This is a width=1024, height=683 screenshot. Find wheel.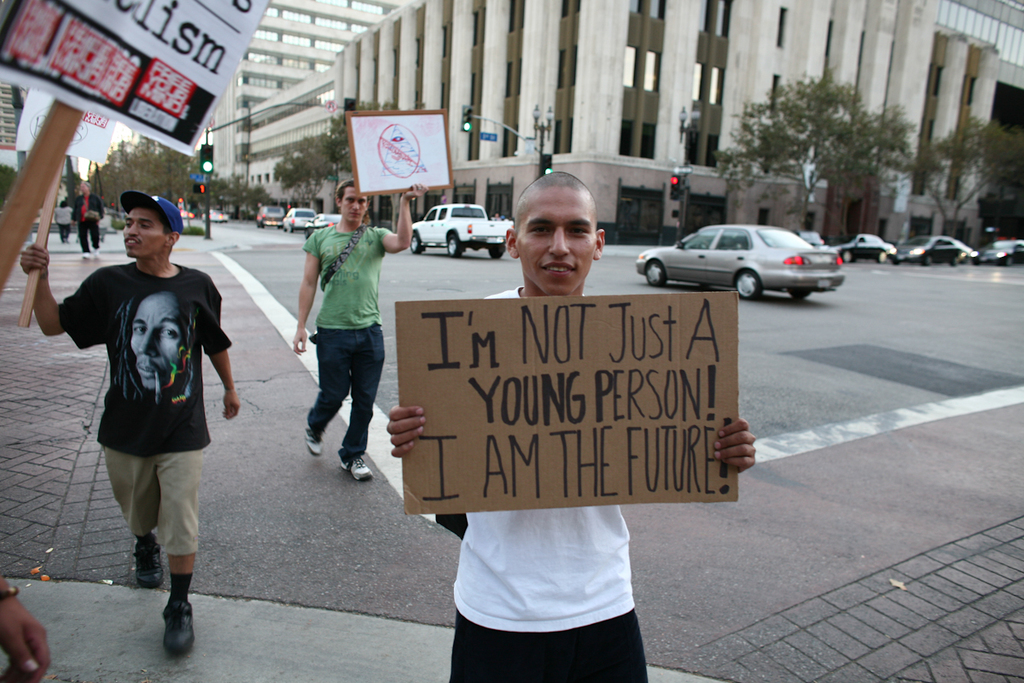
Bounding box: [x1=640, y1=256, x2=665, y2=288].
